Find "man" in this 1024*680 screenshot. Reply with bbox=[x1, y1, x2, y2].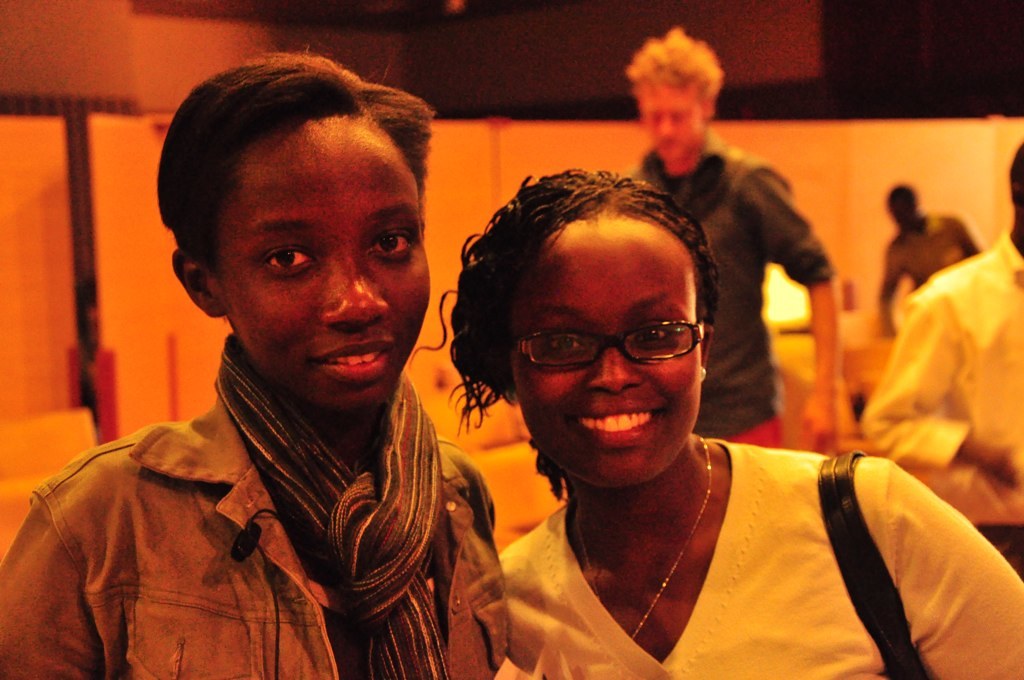
bbox=[860, 139, 1023, 579].
